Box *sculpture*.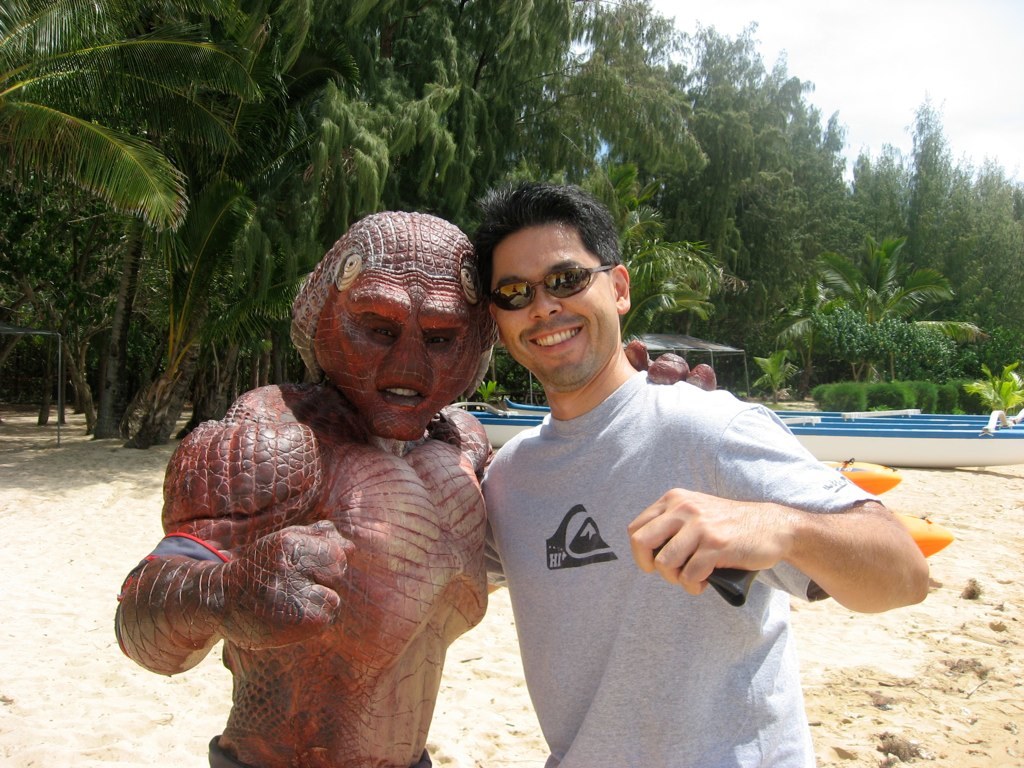
bbox=(133, 193, 545, 767).
